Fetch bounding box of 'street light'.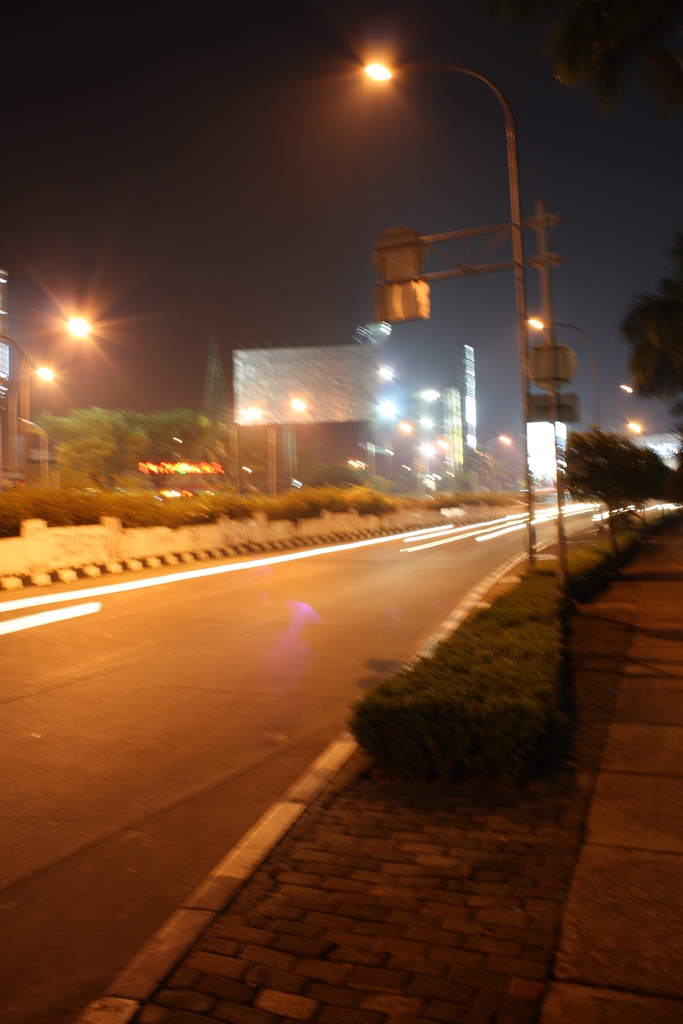
Bbox: left=523, top=316, right=597, bottom=433.
